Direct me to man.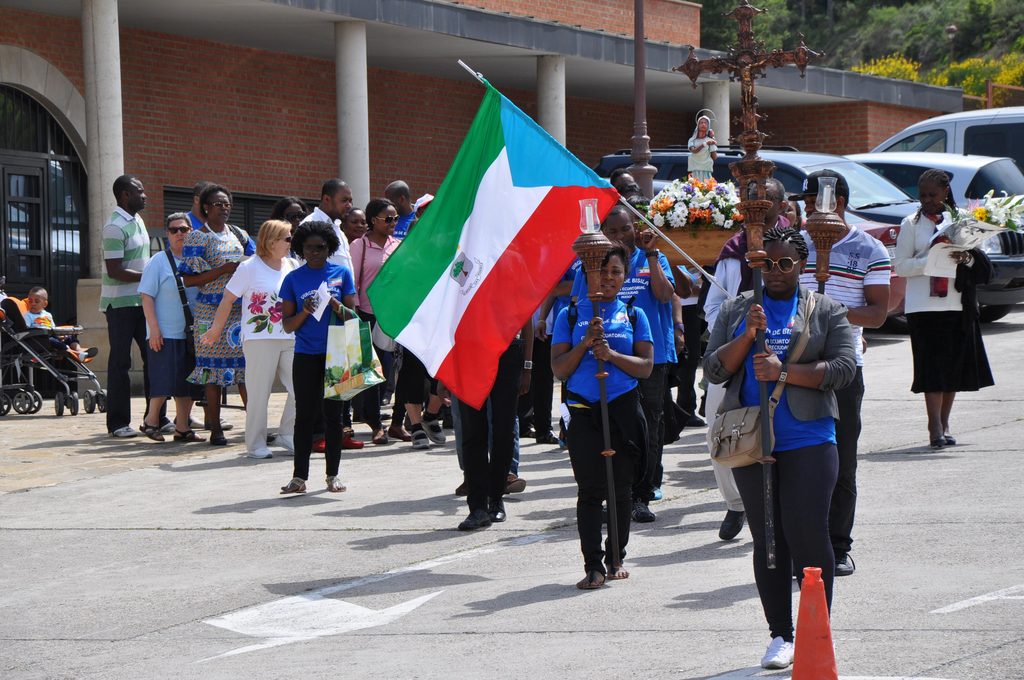
Direction: l=521, t=304, r=554, b=442.
